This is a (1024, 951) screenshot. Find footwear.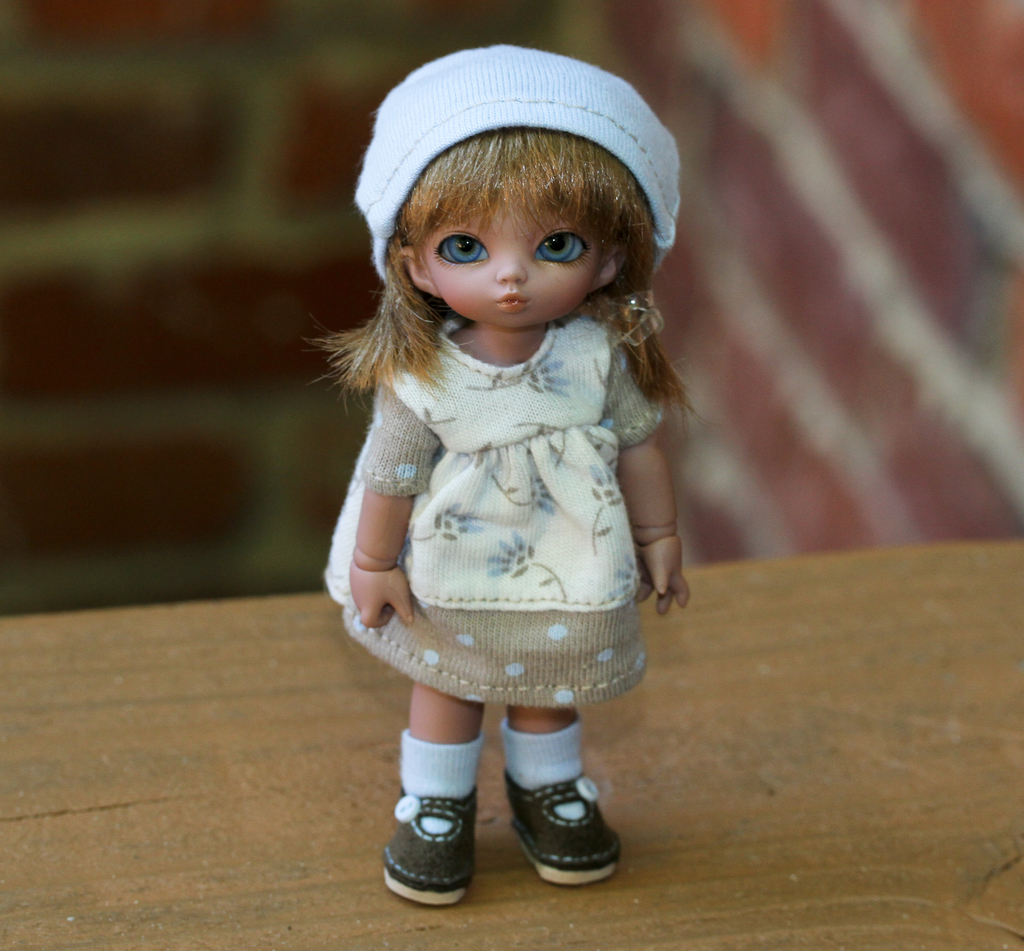
Bounding box: crop(381, 781, 479, 908).
